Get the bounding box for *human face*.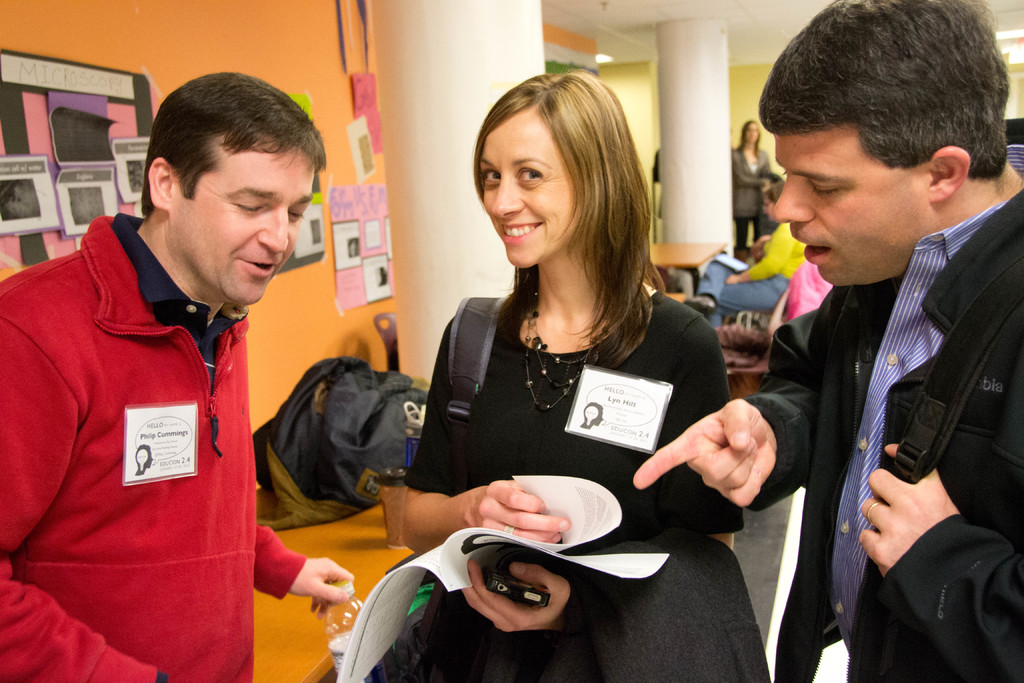
[169, 142, 315, 304].
